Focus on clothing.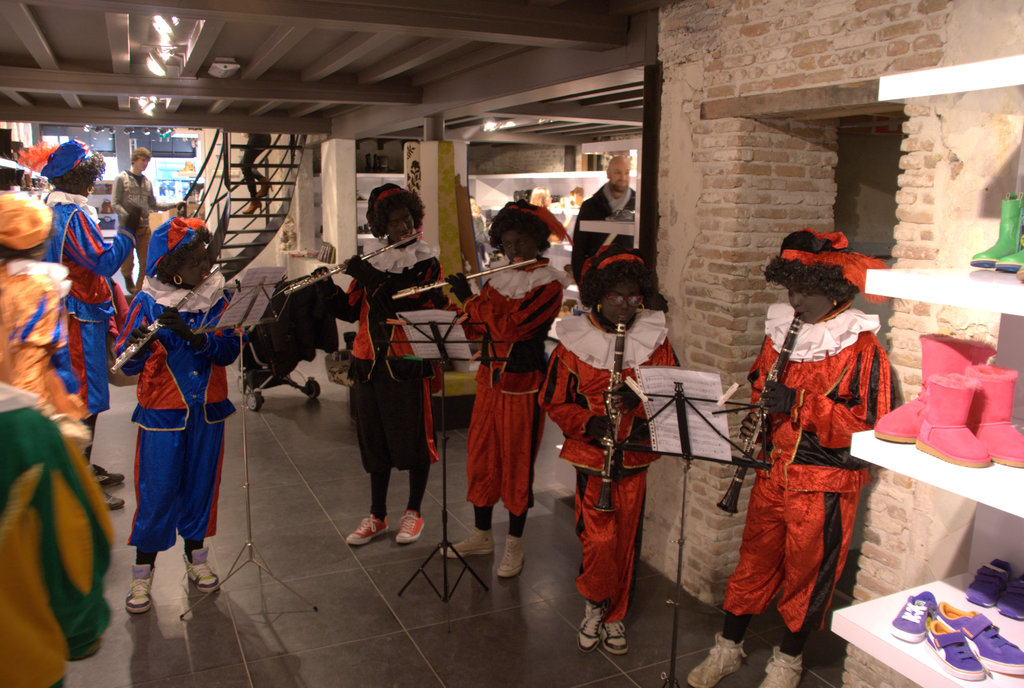
Focused at x1=538 y1=241 x2=682 y2=627.
